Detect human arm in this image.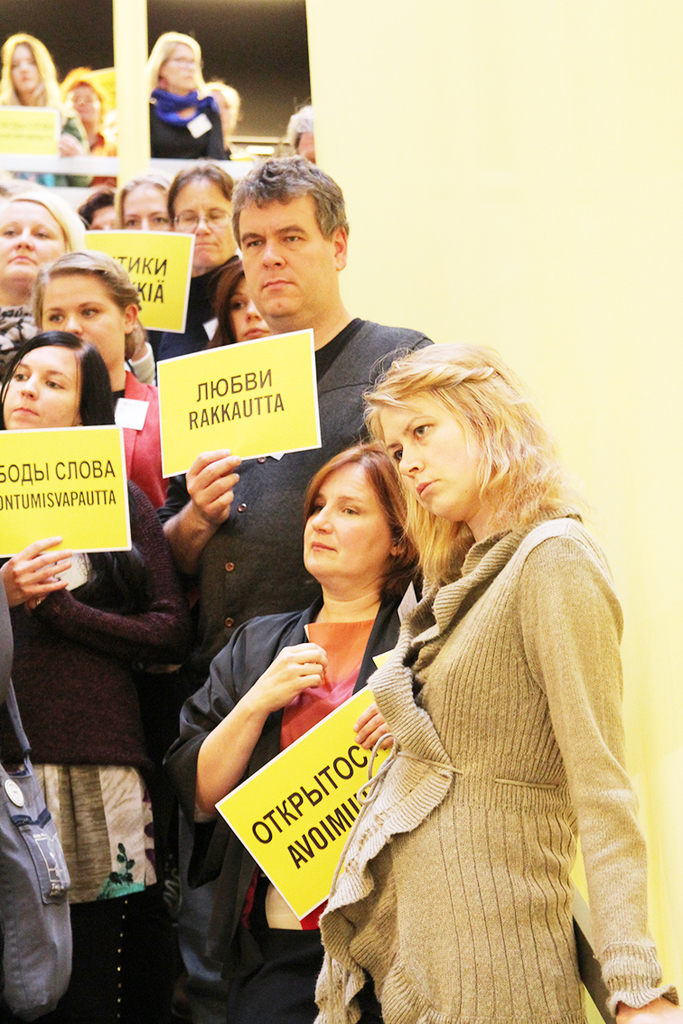
Detection: x1=0 y1=529 x2=81 y2=612.
